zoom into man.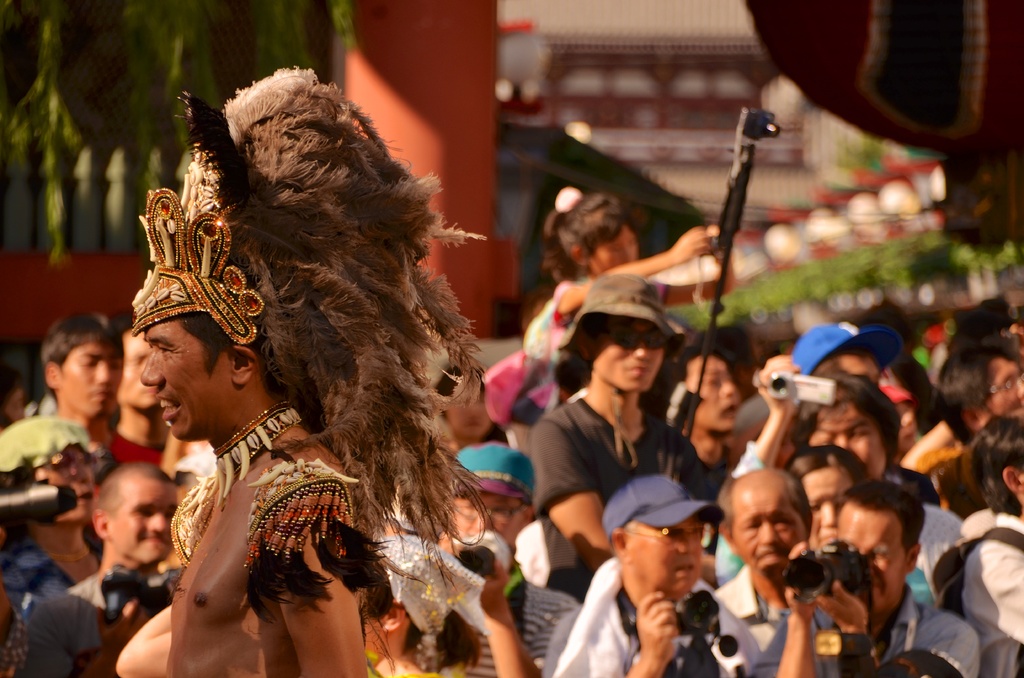
Zoom target: Rect(767, 477, 980, 677).
